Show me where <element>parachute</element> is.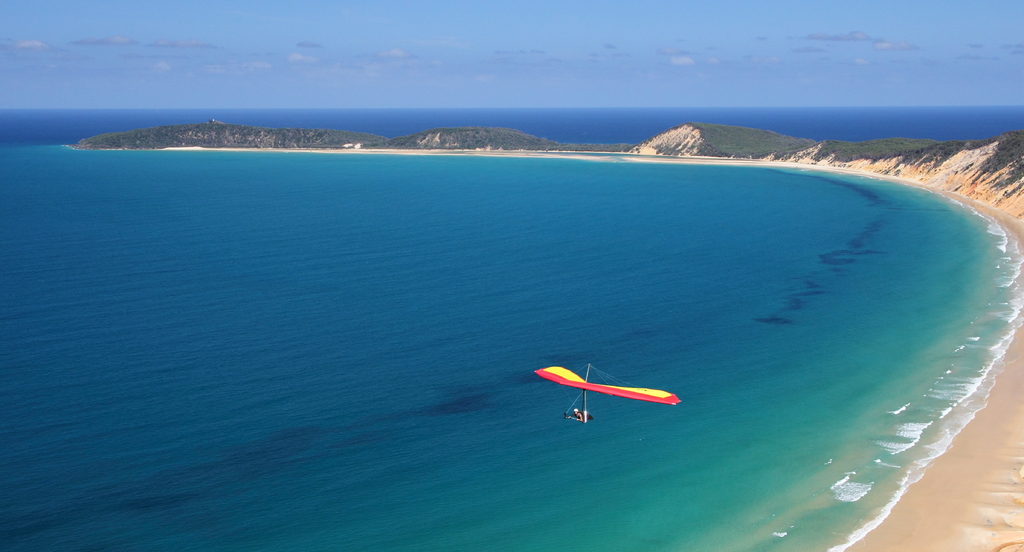
<element>parachute</element> is at x1=532, y1=367, x2=674, y2=441.
